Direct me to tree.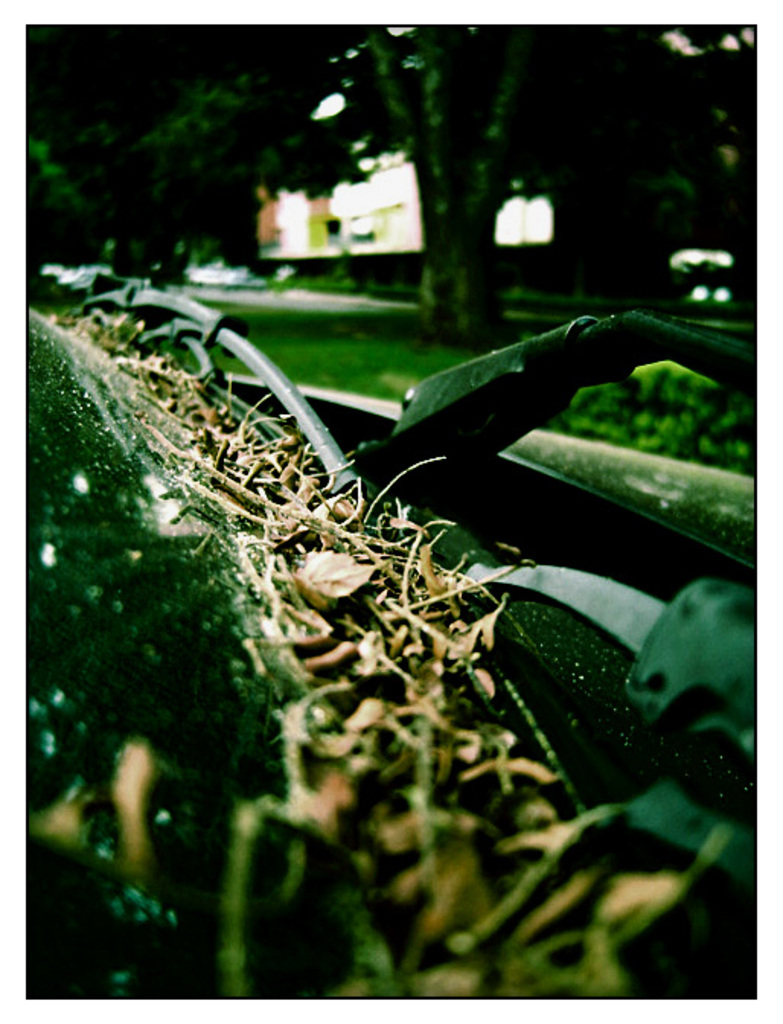
Direction: (x1=0, y1=37, x2=754, y2=931).
